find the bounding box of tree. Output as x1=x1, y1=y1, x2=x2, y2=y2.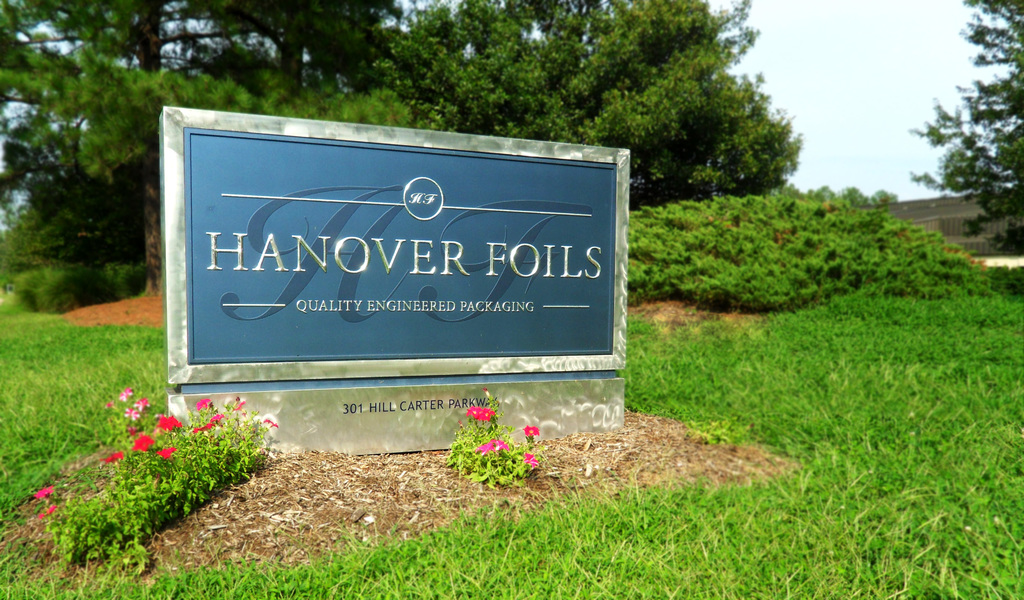
x1=506, y1=0, x2=595, y2=47.
